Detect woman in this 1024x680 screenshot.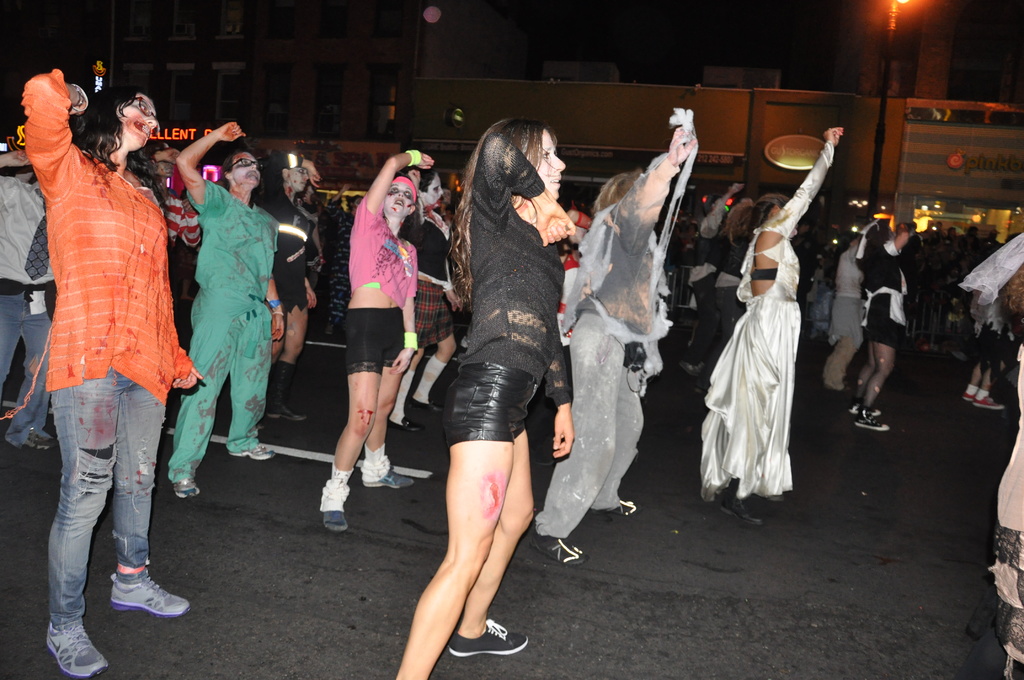
Detection: {"x1": 691, "y1": 118, "x2": 846, "y2": 539}.
